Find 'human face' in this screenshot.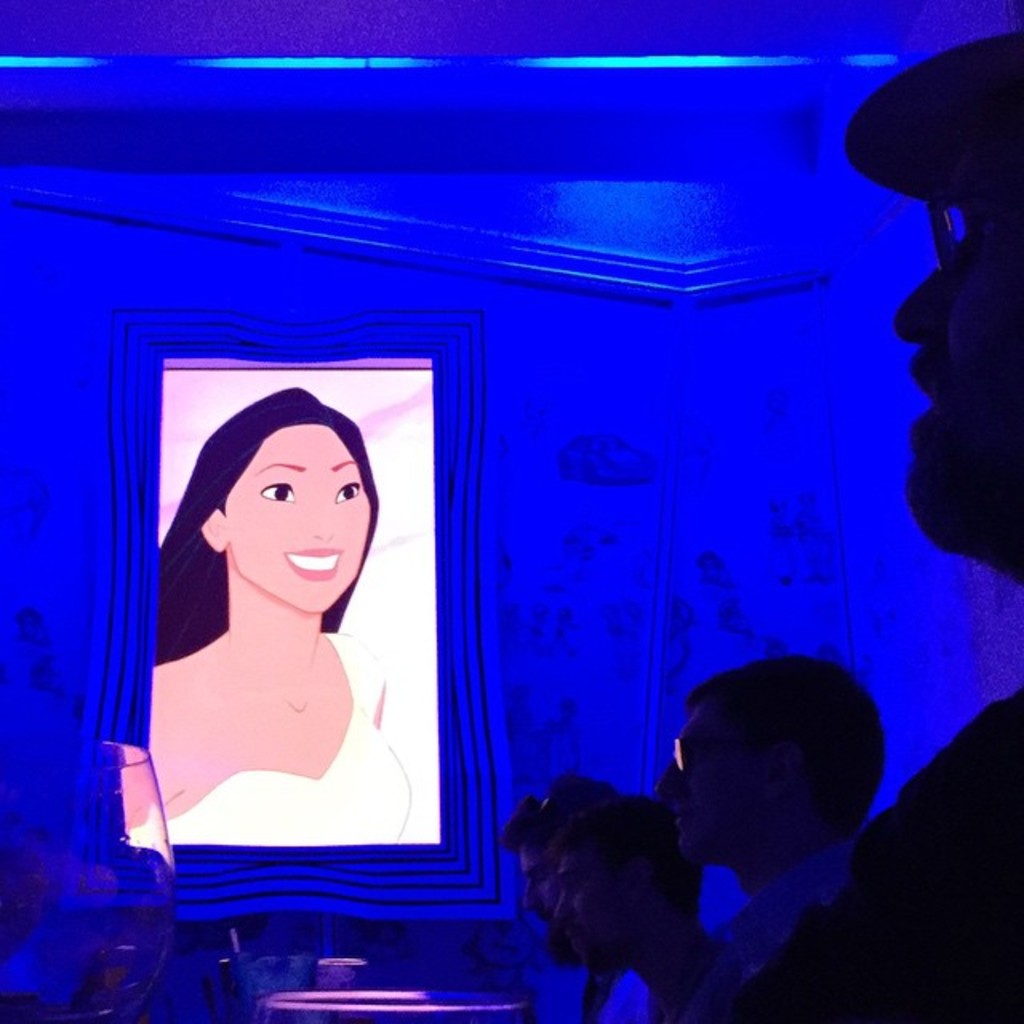
The bounding box for 'human face' is crop(235, 430, 368, 613).
